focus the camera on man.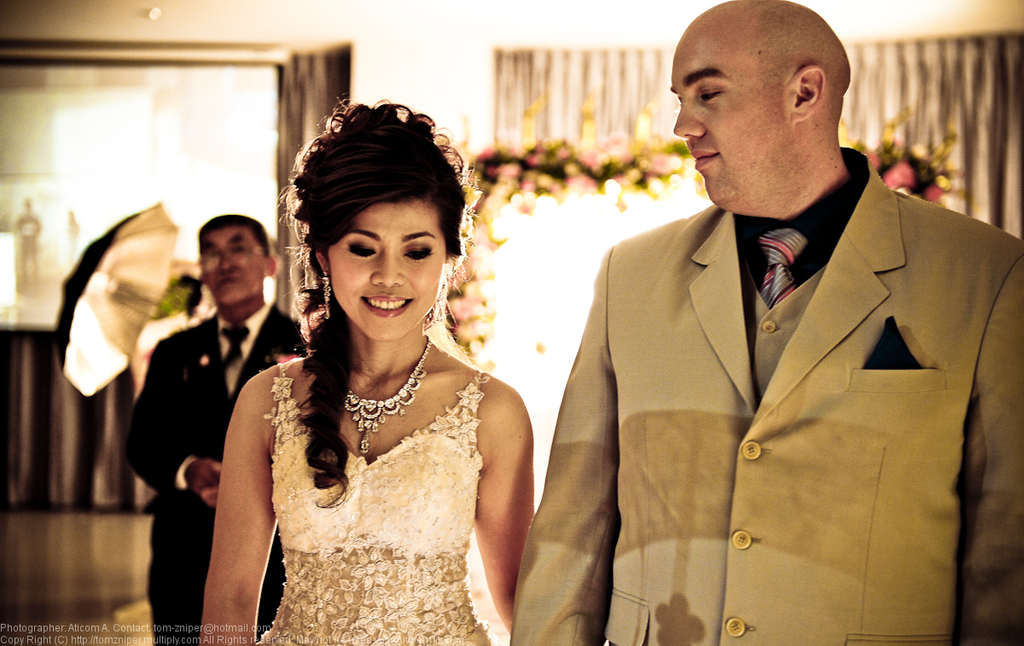
Focus region: [left=124, top=214, right=305, bottom=644].
